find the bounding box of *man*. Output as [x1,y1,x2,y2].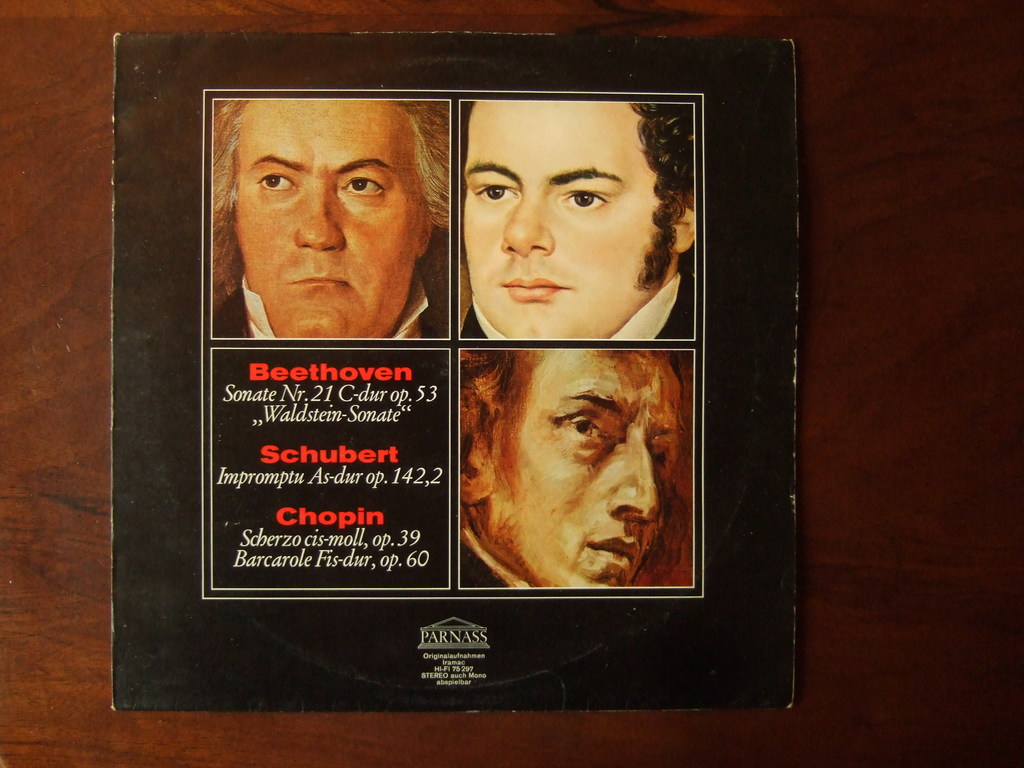
[444,92,706,340].
